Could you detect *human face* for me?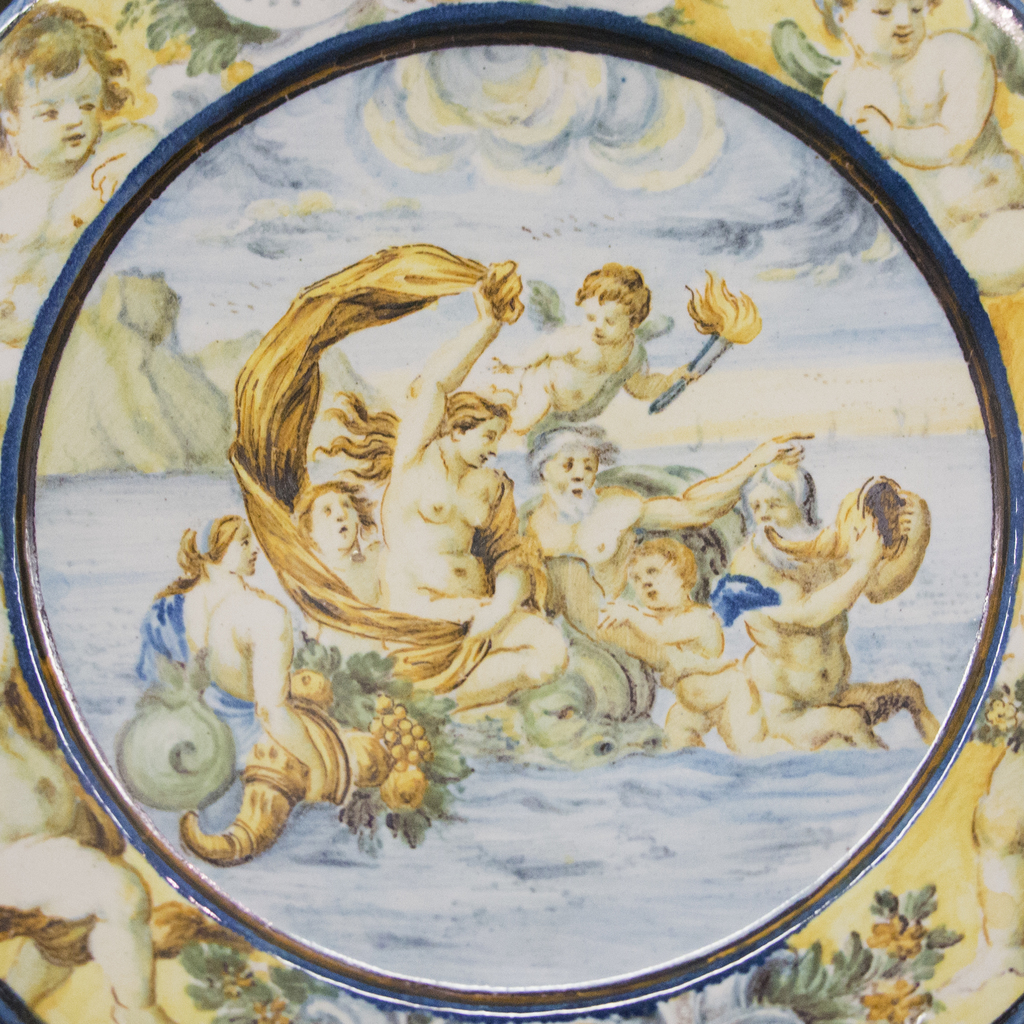
Detection result: (459,408,499,469).
